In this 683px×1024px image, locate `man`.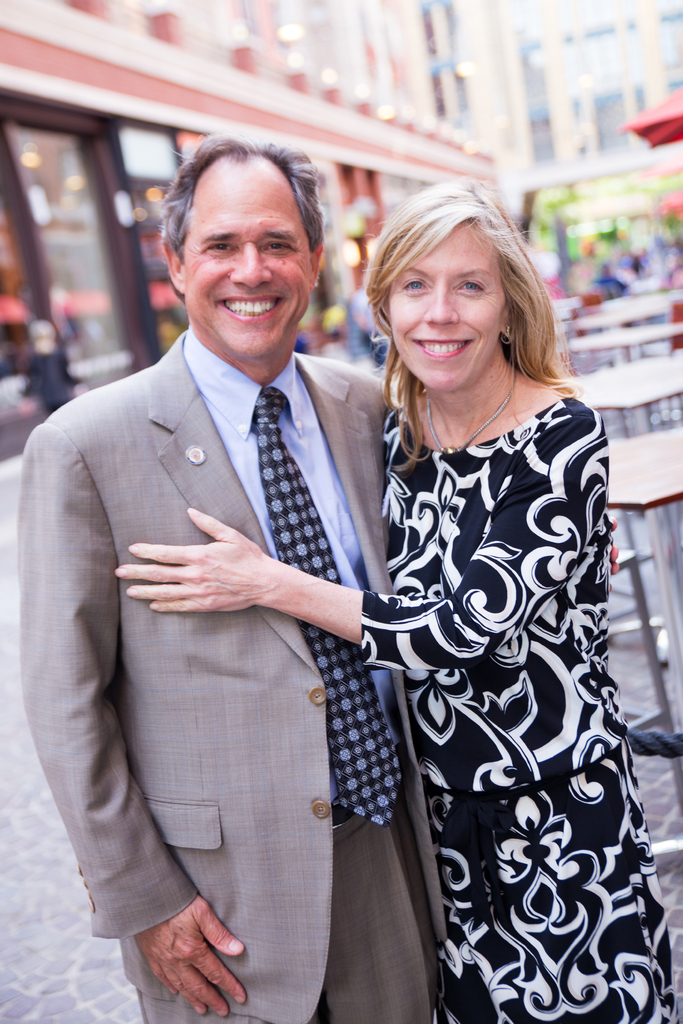
Bounding box: detection(24, 219, 350, 986).
